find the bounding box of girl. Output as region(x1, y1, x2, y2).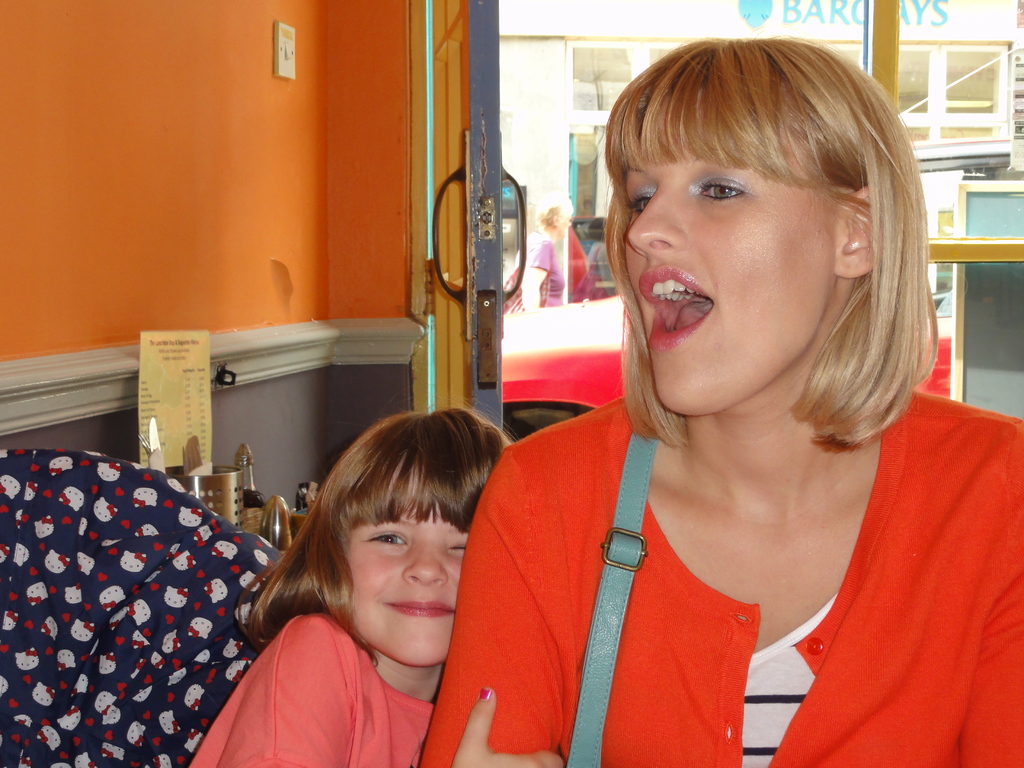
region(193, 397, 518, 767).
